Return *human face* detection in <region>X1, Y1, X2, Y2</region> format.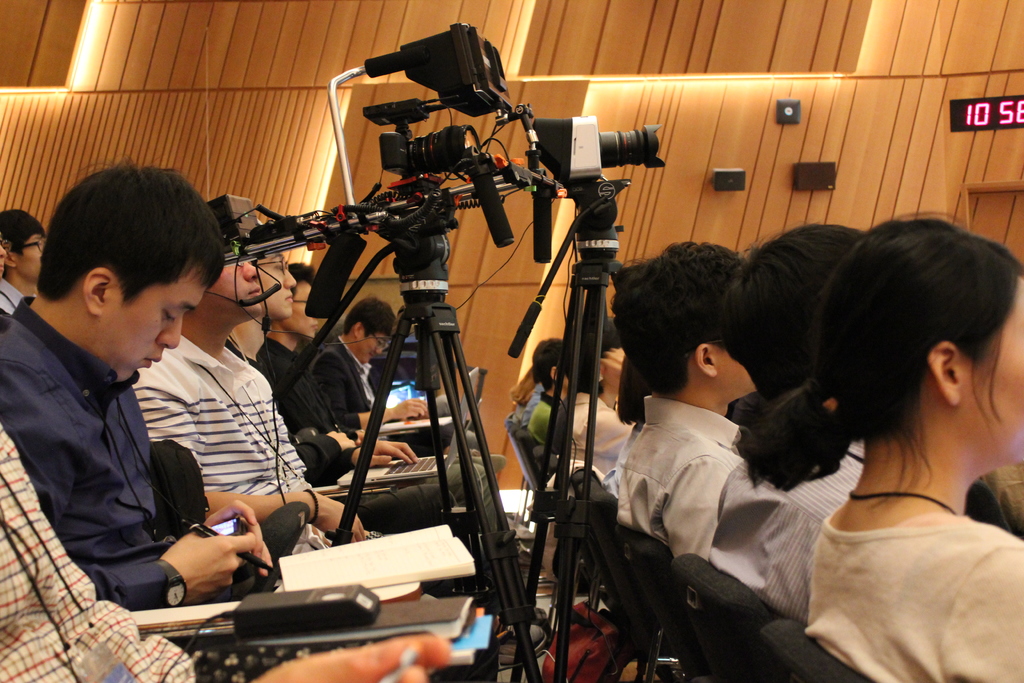
<region>291, 283, 316, 332</region>.
